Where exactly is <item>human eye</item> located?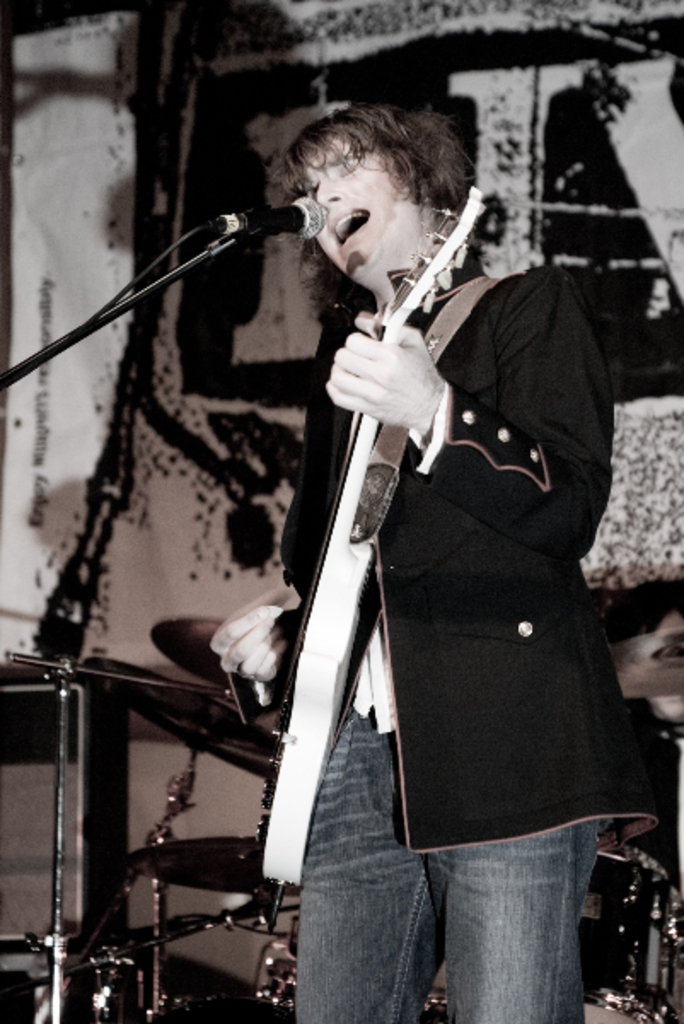
Its bounding box is bbox(304, 176, 321, 196).
